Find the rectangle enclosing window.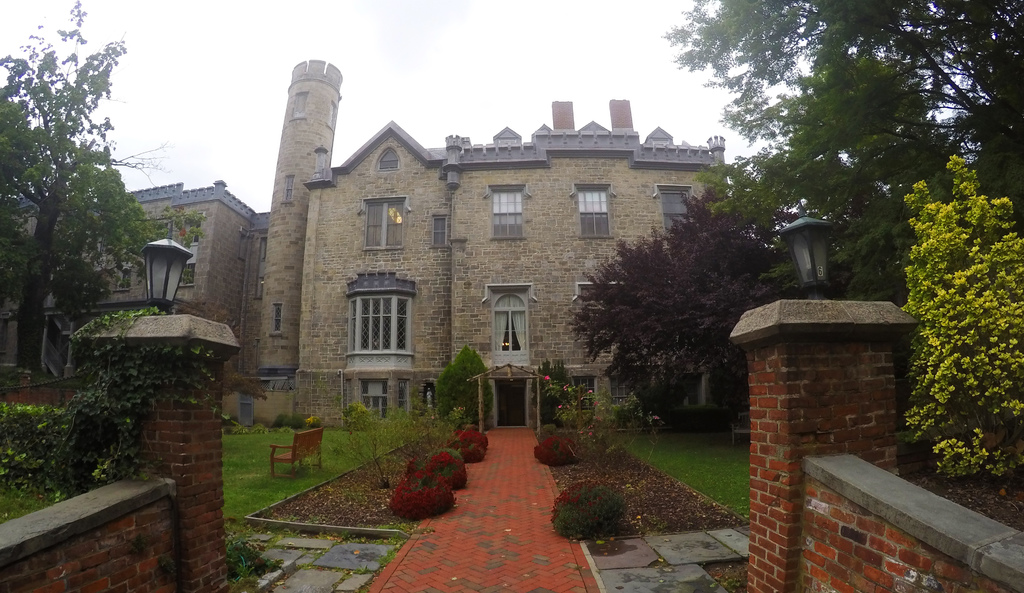
box=[177, 224, 201, 290].
